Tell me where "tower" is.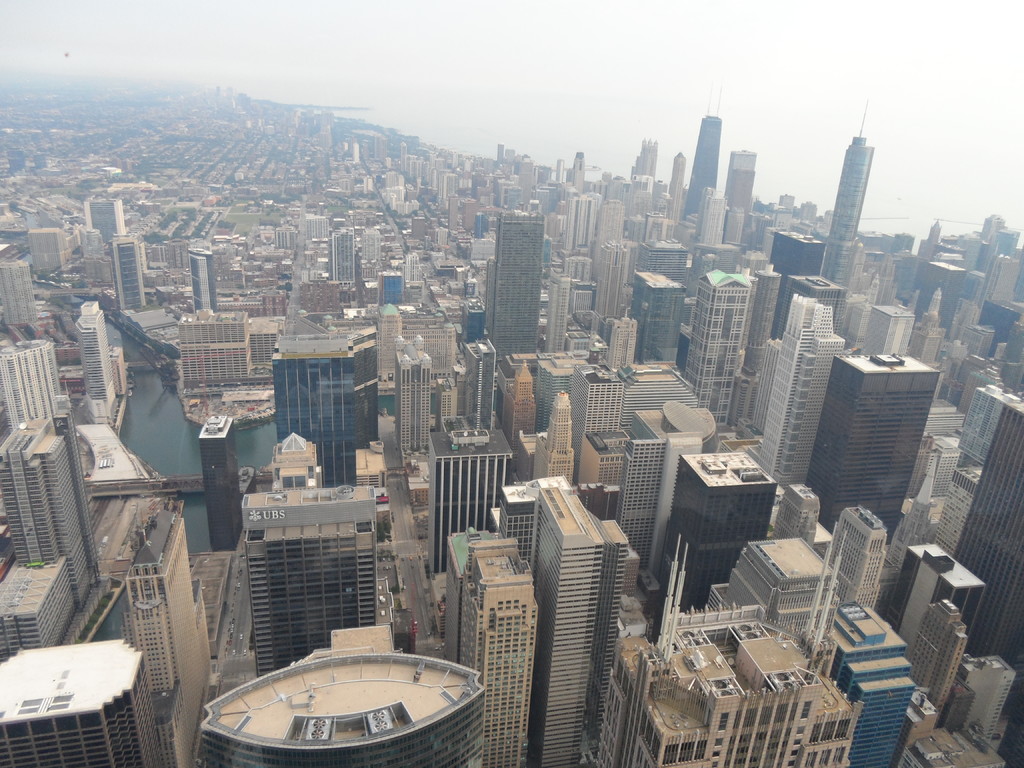
"tower" is at 36,229,82,282.
